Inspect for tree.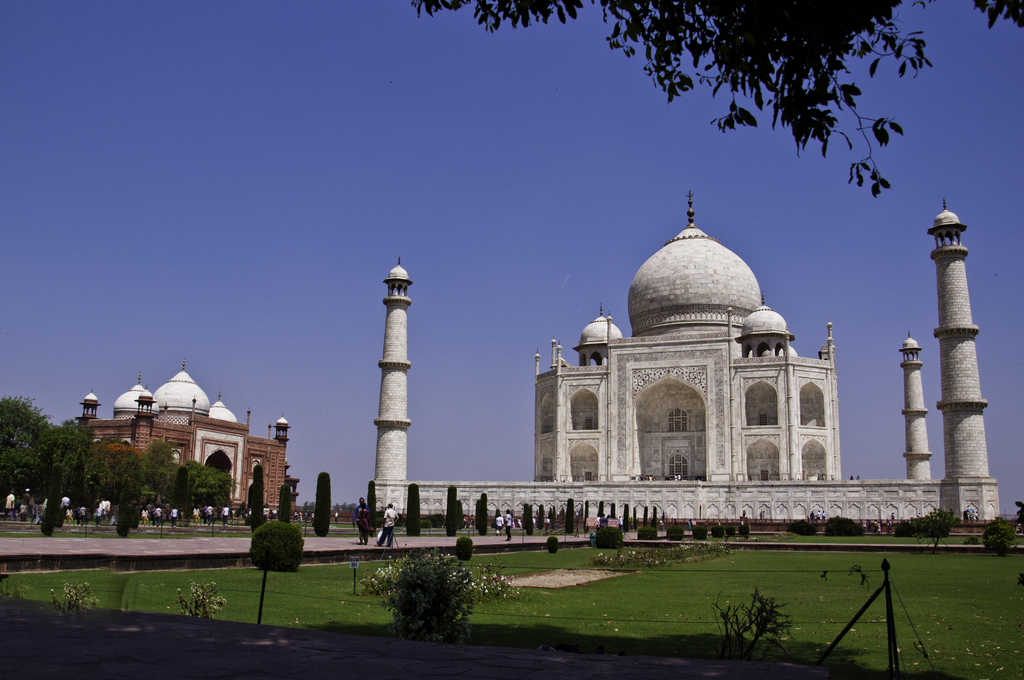
Inspection: region(598, 500, 611, 524).
